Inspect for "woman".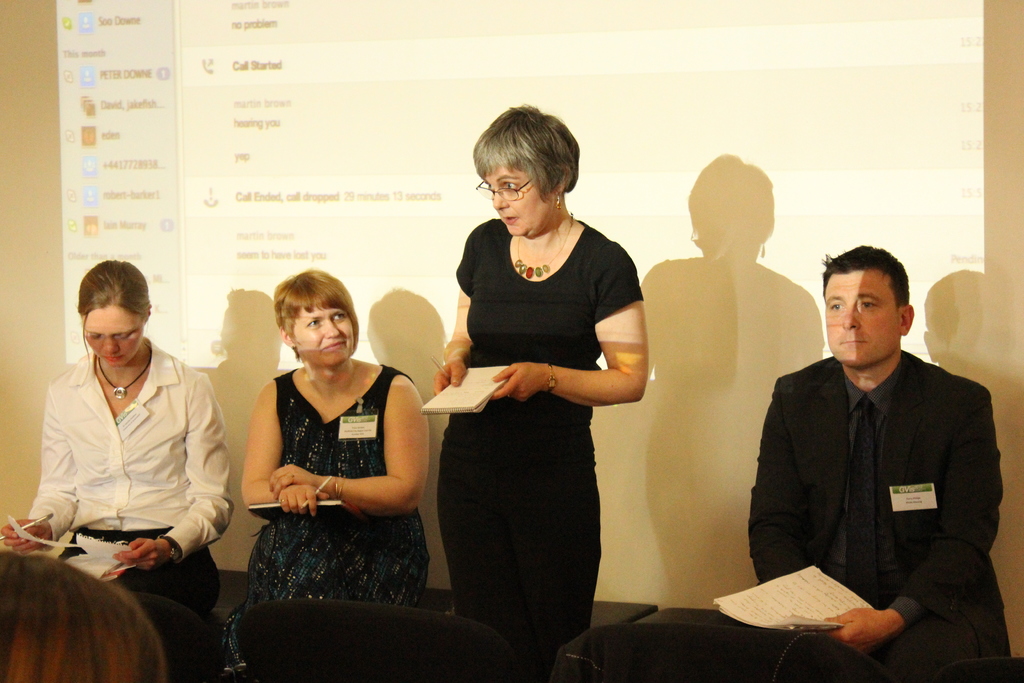
Inspection: box(213, 260, 434, 682).
